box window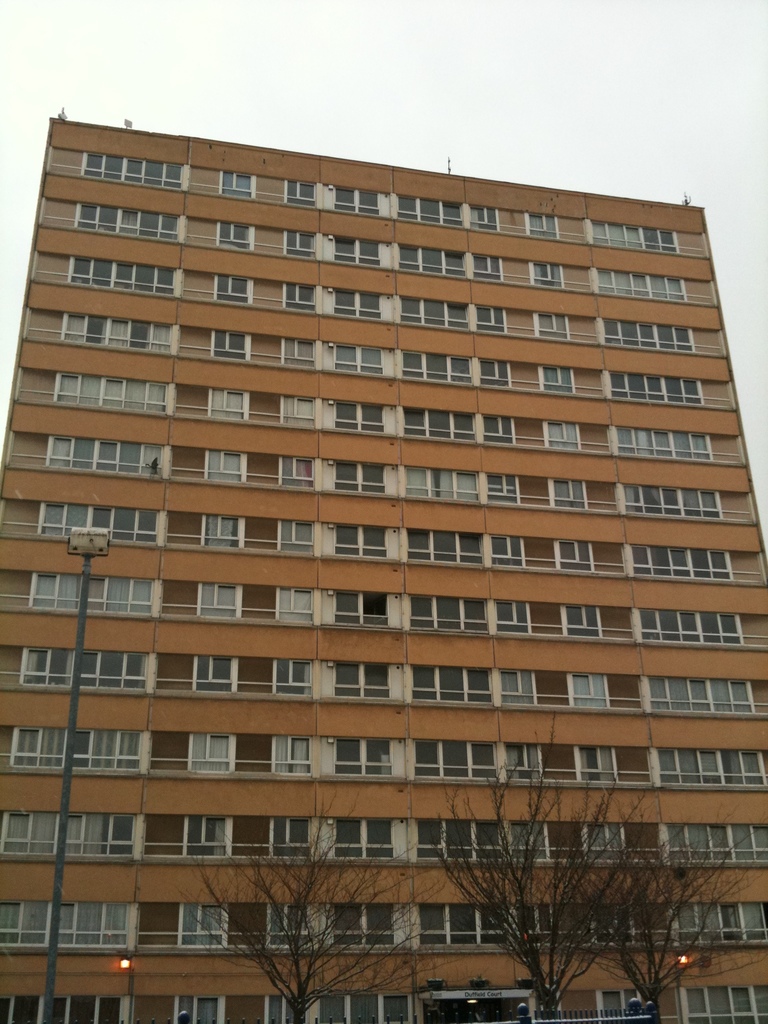
205:388:248:419
